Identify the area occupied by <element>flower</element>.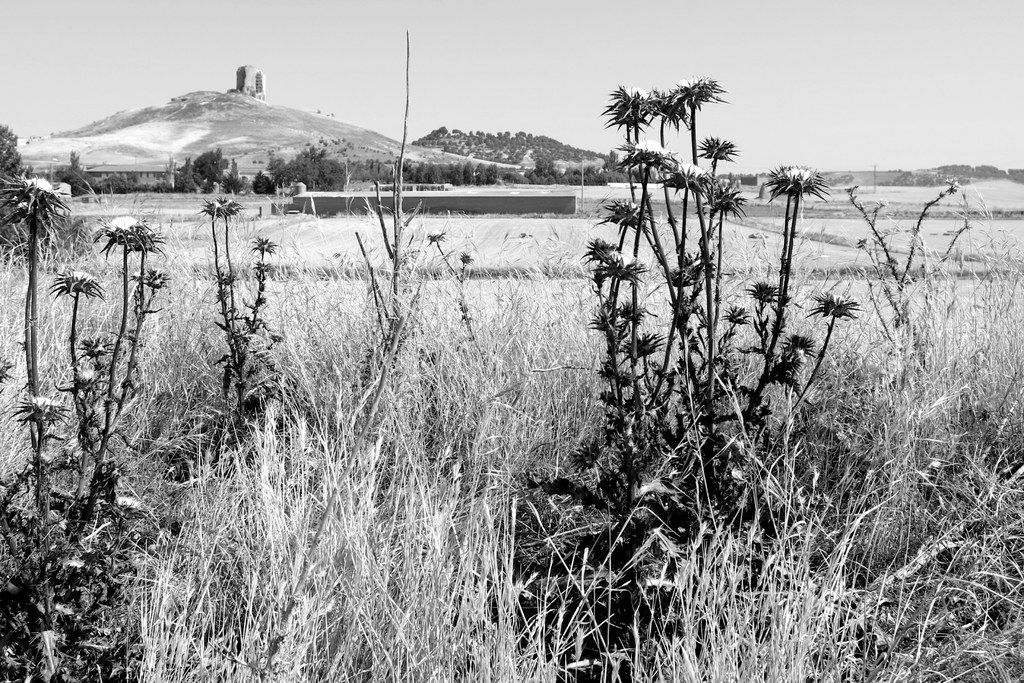
Area: BBox(45, 273, 110, 309).
